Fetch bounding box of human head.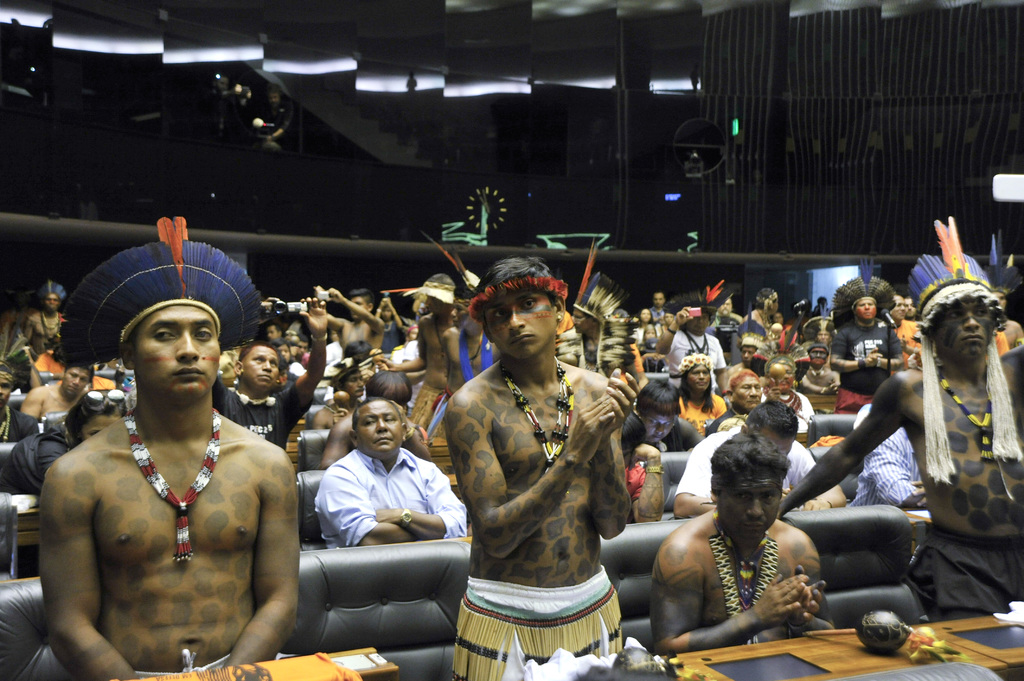
Bbox: {"left": 804, "top": 340, "right": 830, "bottom": 367}.
